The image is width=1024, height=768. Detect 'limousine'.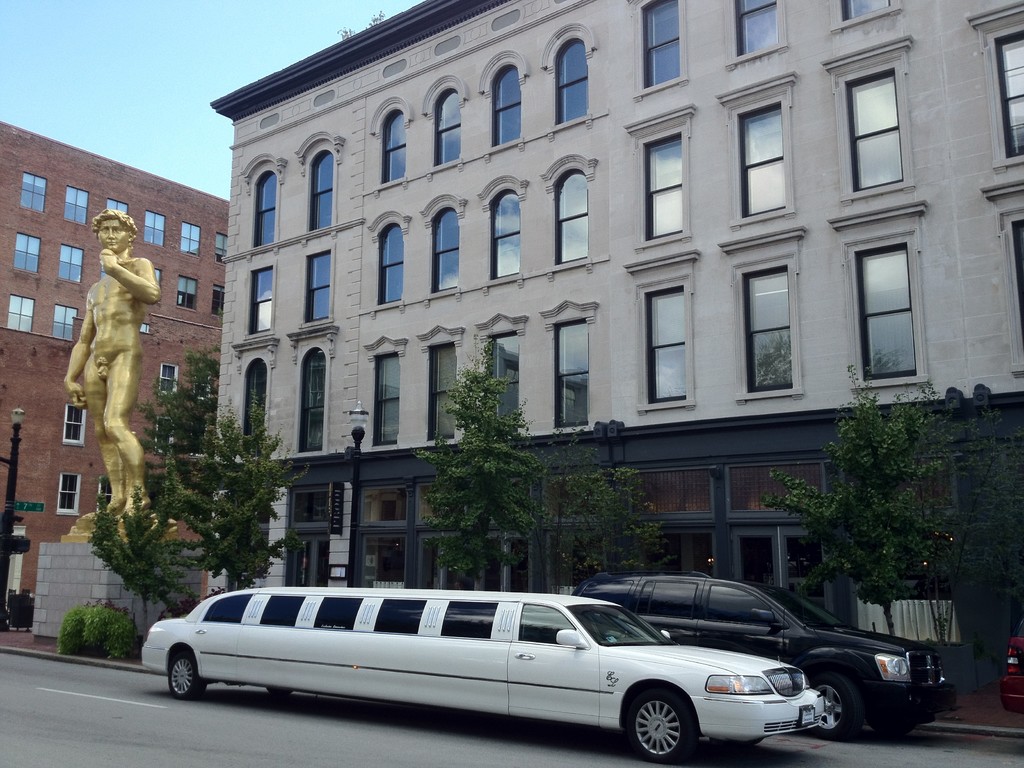
Detection: {"x1": 140, "y1": 587, "x2": 824, "y2": 765}.
